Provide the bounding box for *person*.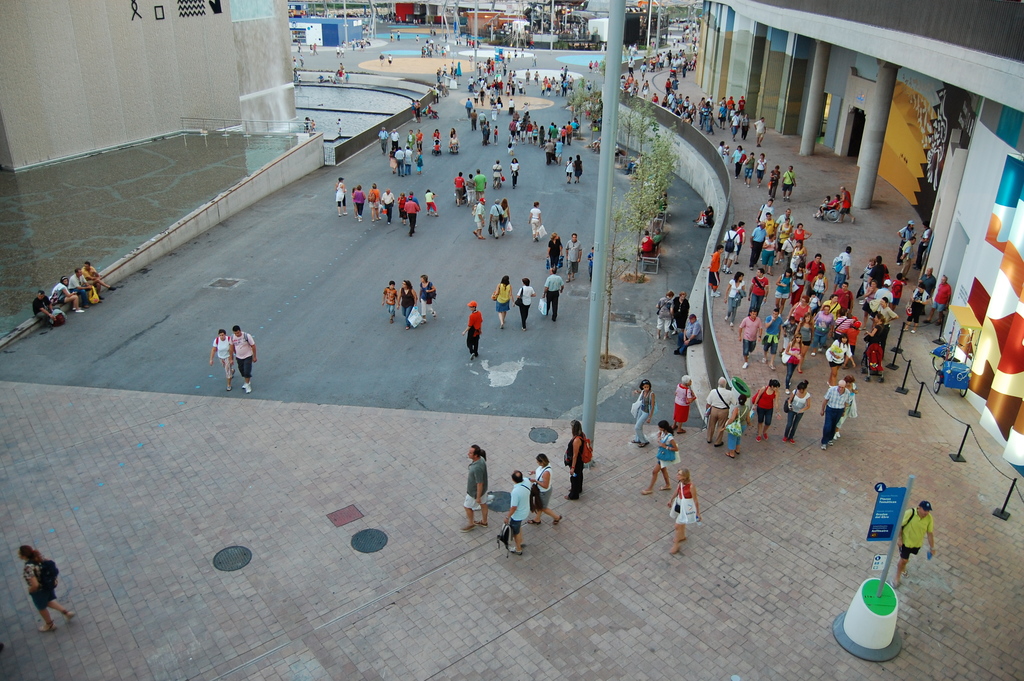
bbox(705, 93, 714, 108).
